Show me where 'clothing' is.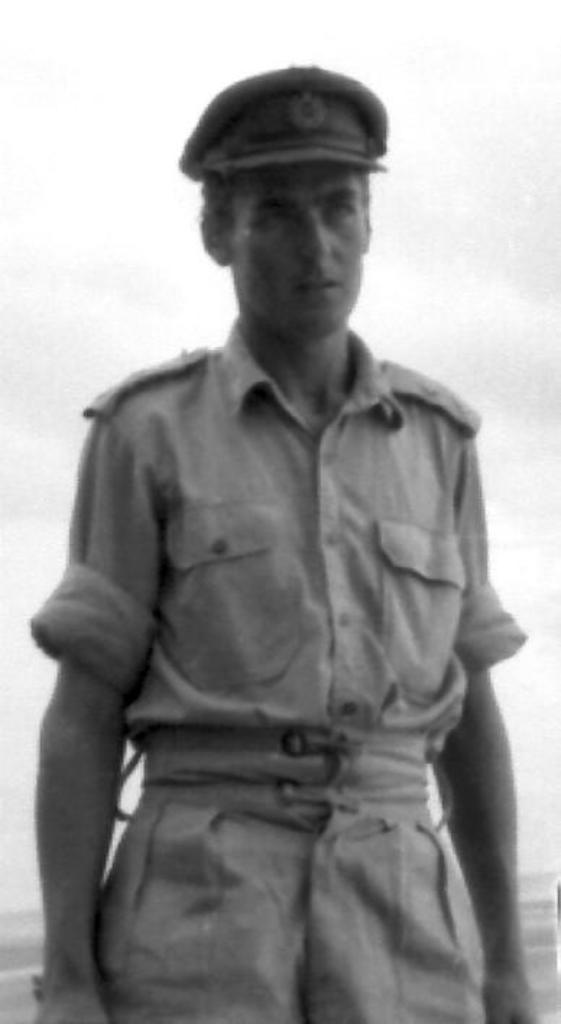
'clothing' is at (x1=20, y1=305, x2=528, y2=1021).
